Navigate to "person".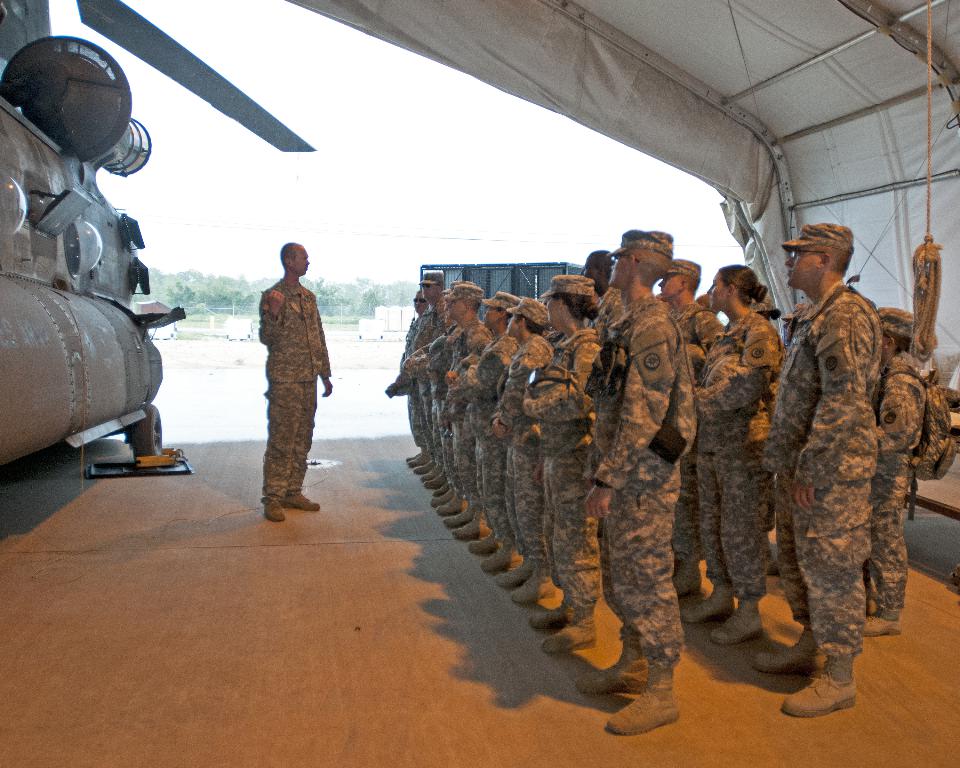
Navigation target: 682 260 781 643.
